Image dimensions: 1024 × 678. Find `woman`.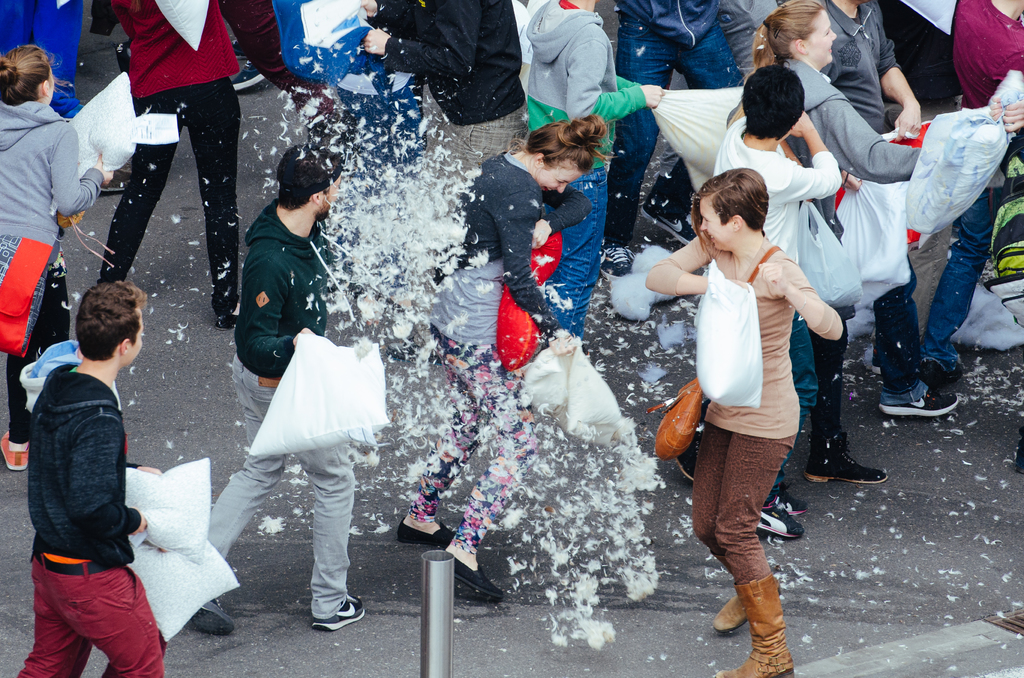
(751, 1, 920, 481).
